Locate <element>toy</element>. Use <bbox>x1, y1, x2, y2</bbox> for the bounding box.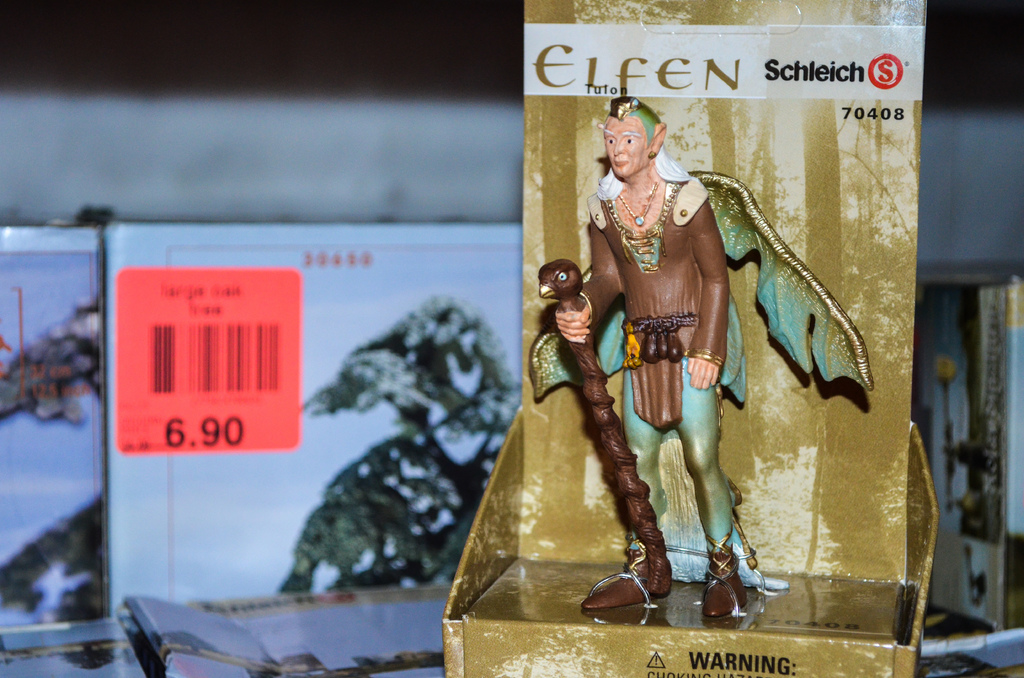
<bbox>538, 129, 854, 592</bbox>.
